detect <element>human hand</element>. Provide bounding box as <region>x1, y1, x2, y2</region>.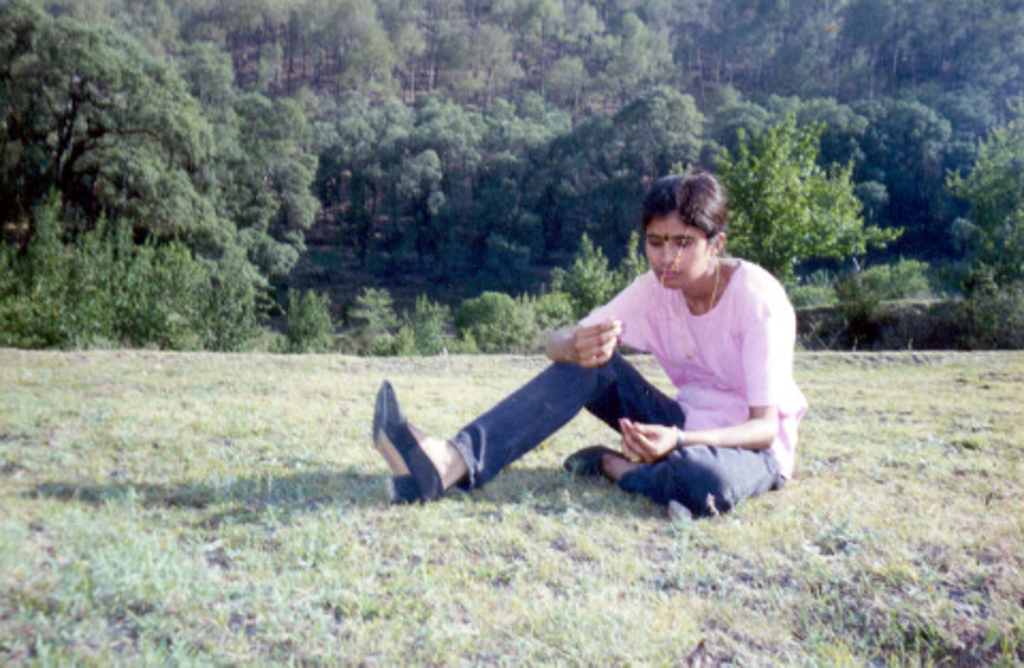
<region>619, 414, 676, 467</region>.
